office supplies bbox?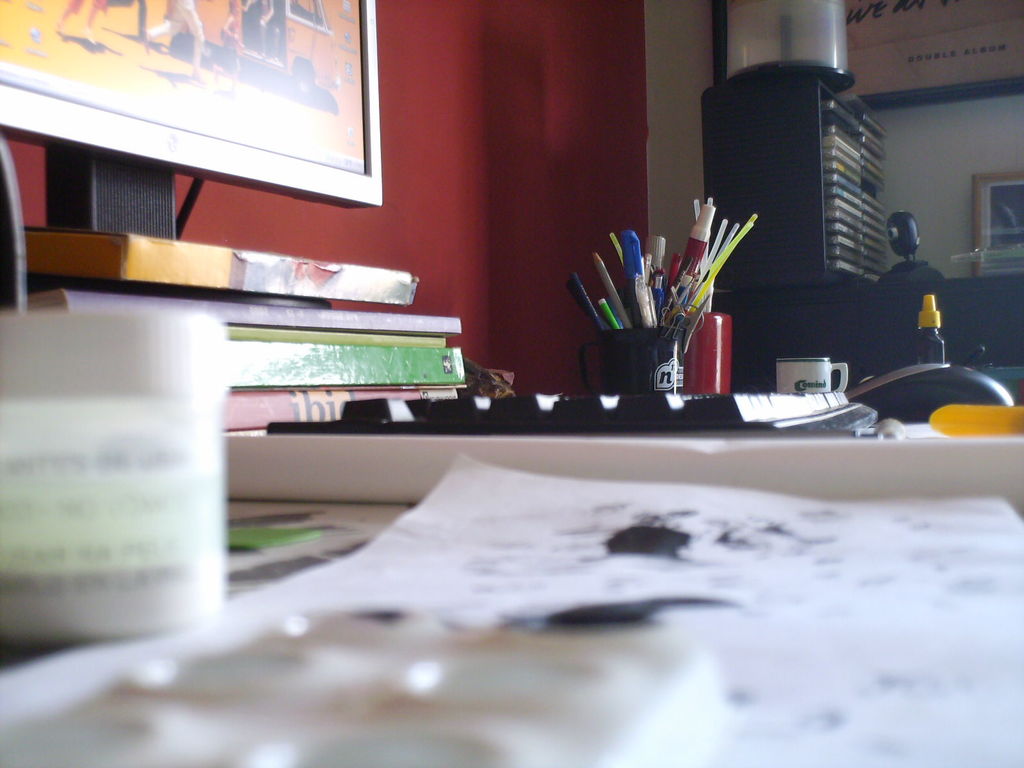
BBox(288, 362, 787, 435)
